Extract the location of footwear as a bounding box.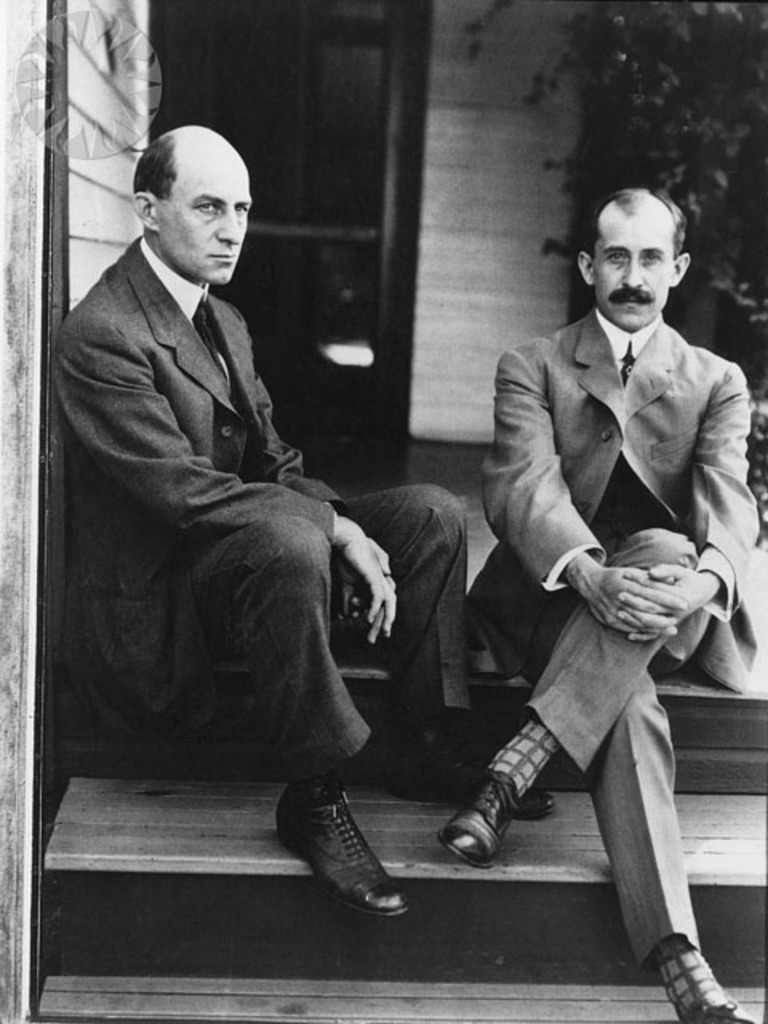
387, 733, 557, 822.
